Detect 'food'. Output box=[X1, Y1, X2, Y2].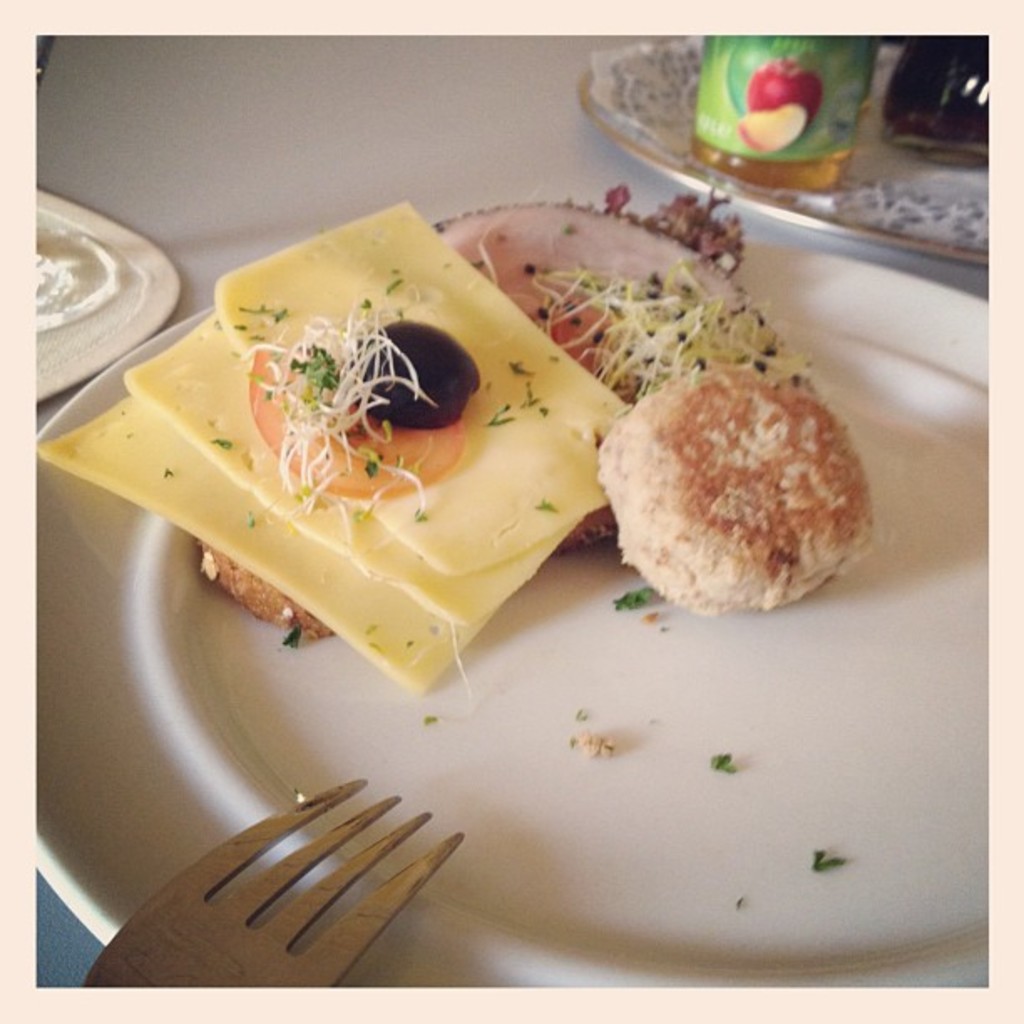
box=[428, 221, 832, 540].
